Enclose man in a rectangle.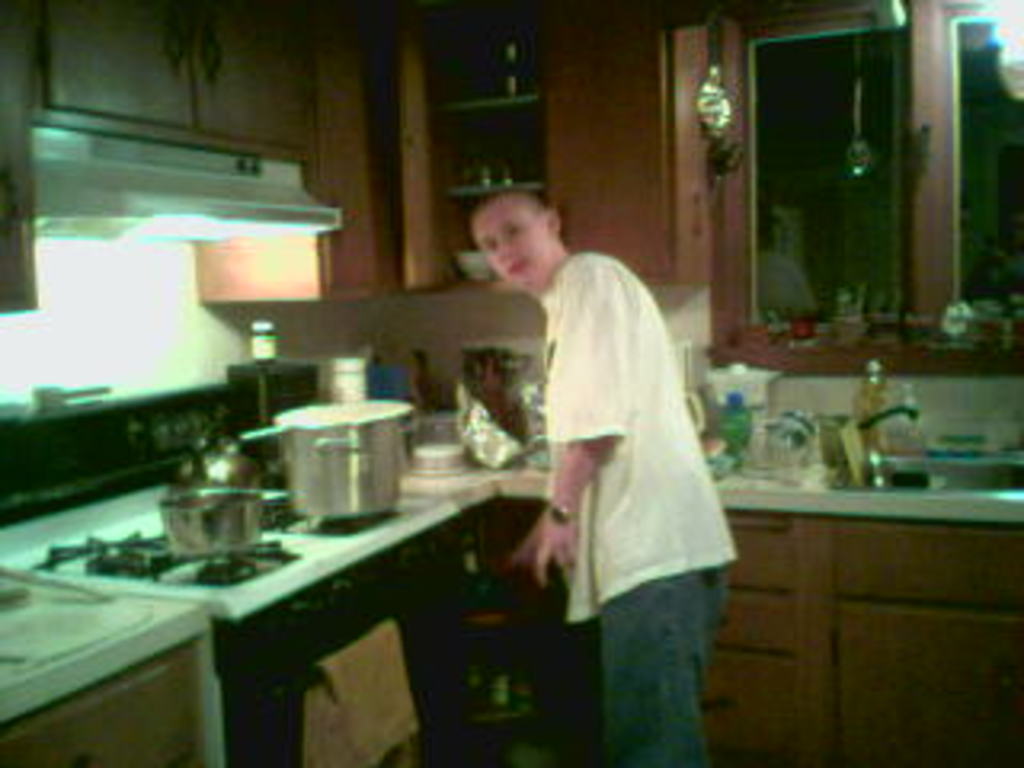
l=467, t=160, r=733, b=730.
